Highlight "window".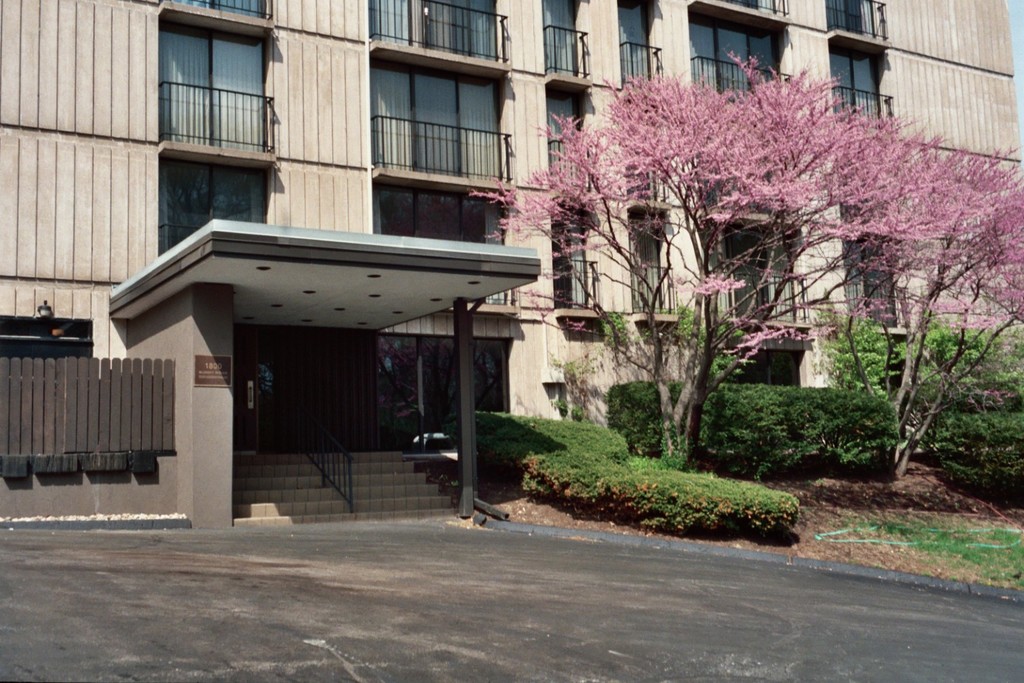
Highlighted region: [541,0,588,75].
